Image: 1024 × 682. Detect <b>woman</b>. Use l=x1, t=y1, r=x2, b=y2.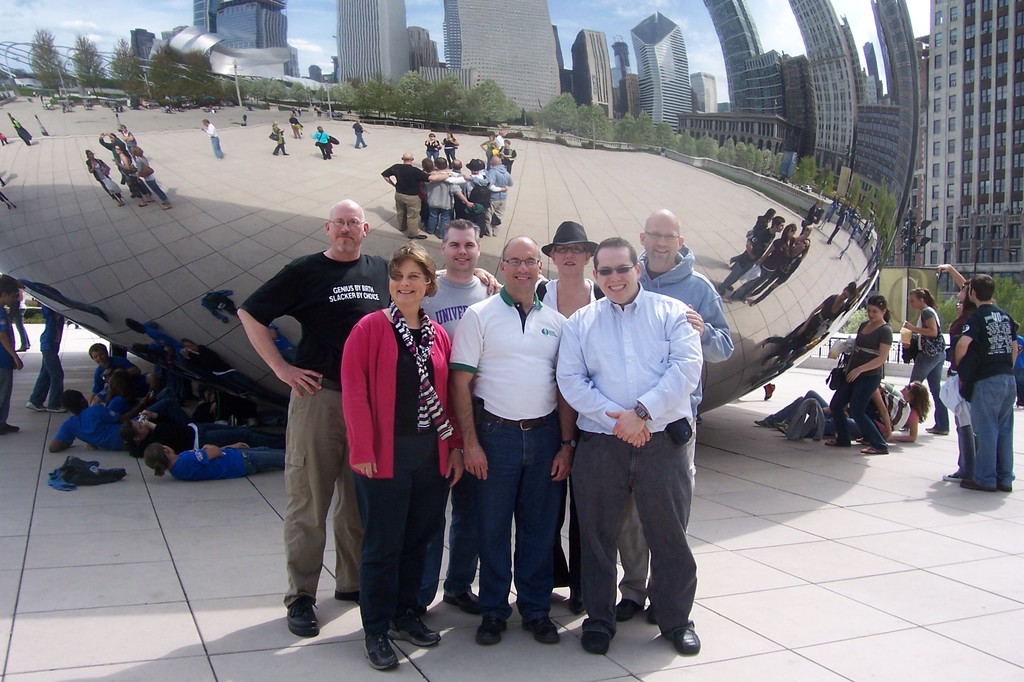
l=118, t=408, r=290, b=461.
